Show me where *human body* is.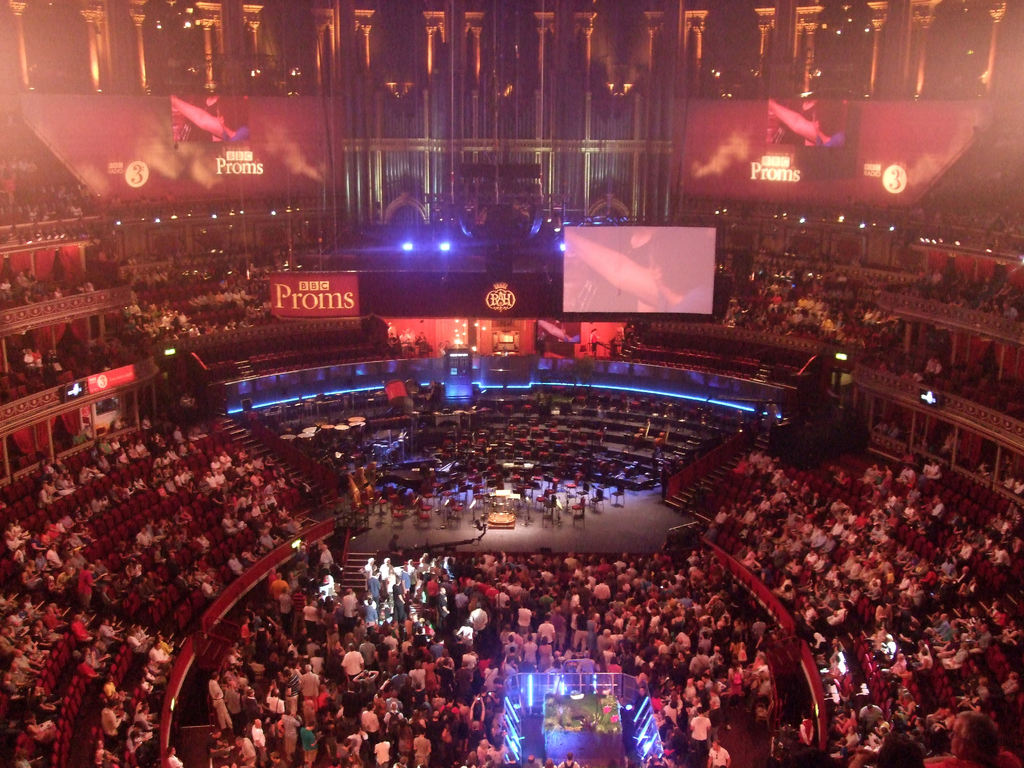
*human body* is at bbox=(822, 314, 832, 342).
